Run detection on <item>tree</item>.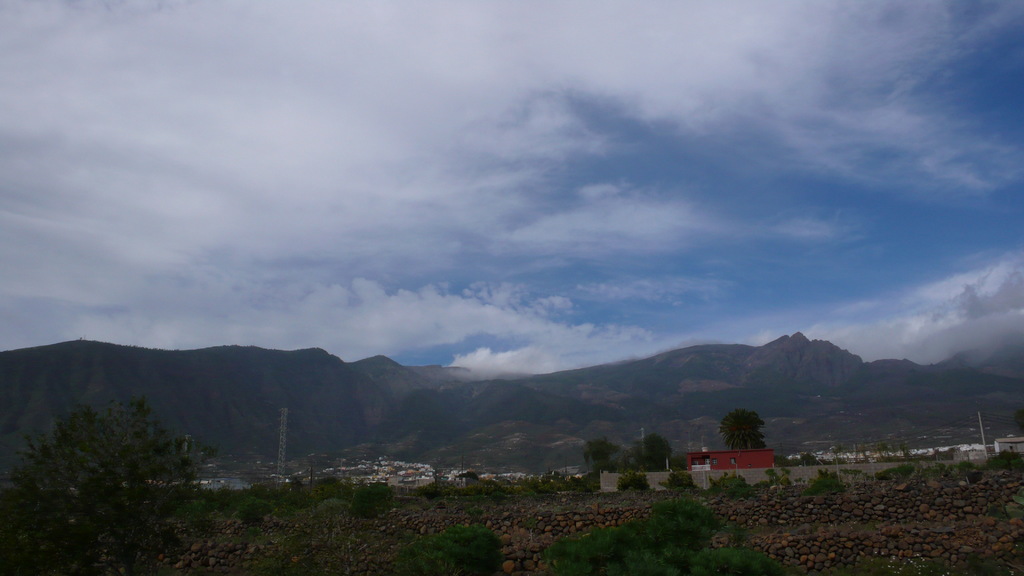
Result: [547, 497, 803, 575].
